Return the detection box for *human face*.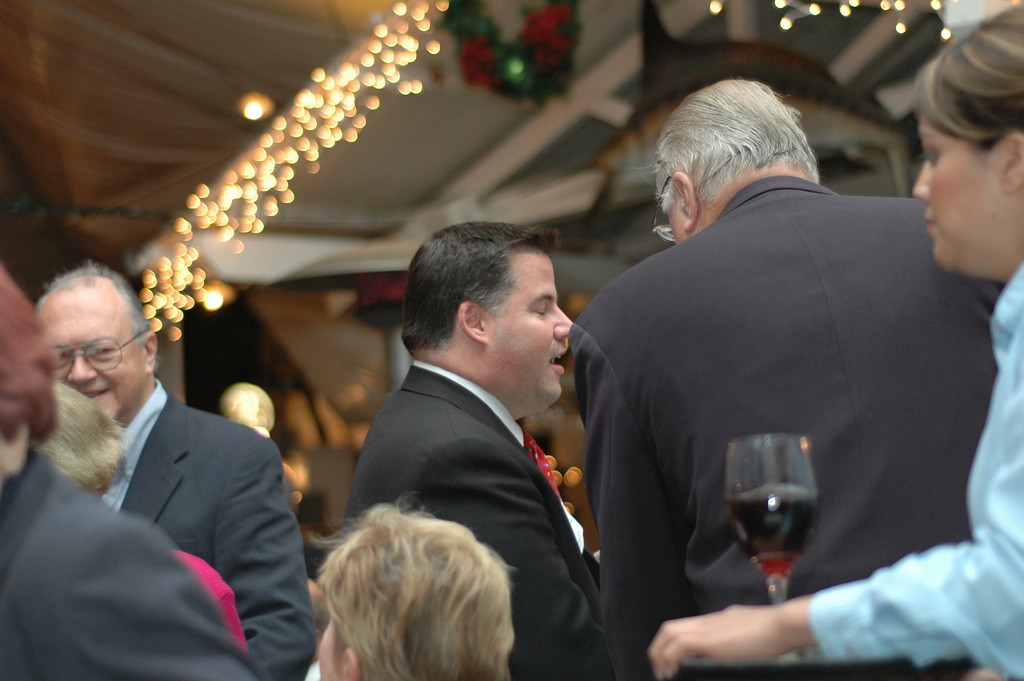
<region>318, 607, 342, 680</region>.
